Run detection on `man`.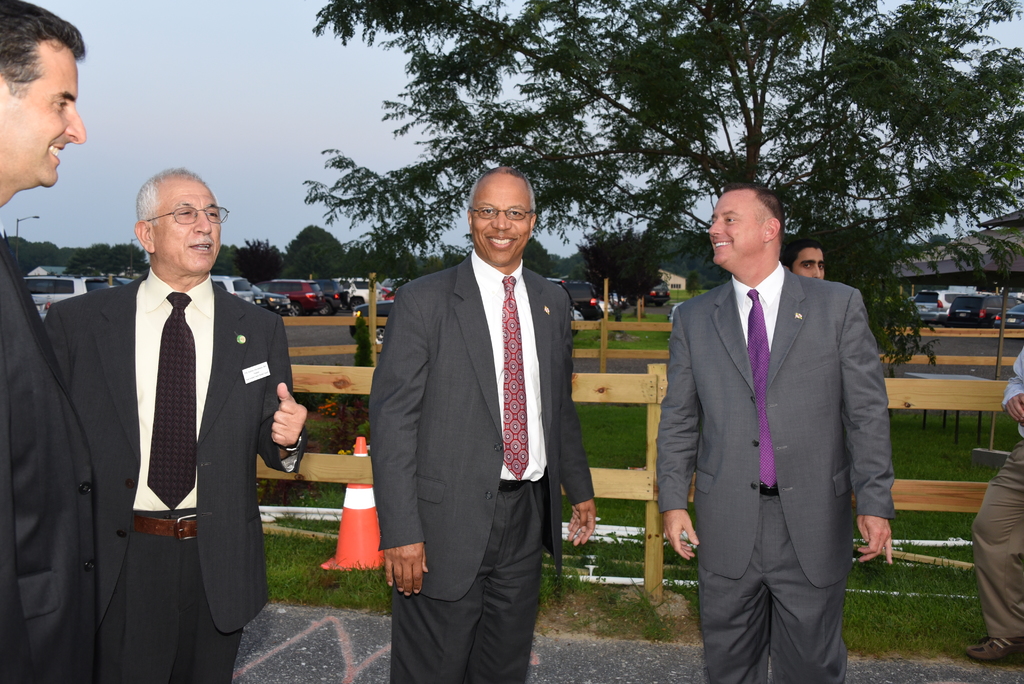
Result: region(657, 185, 898, 683).
